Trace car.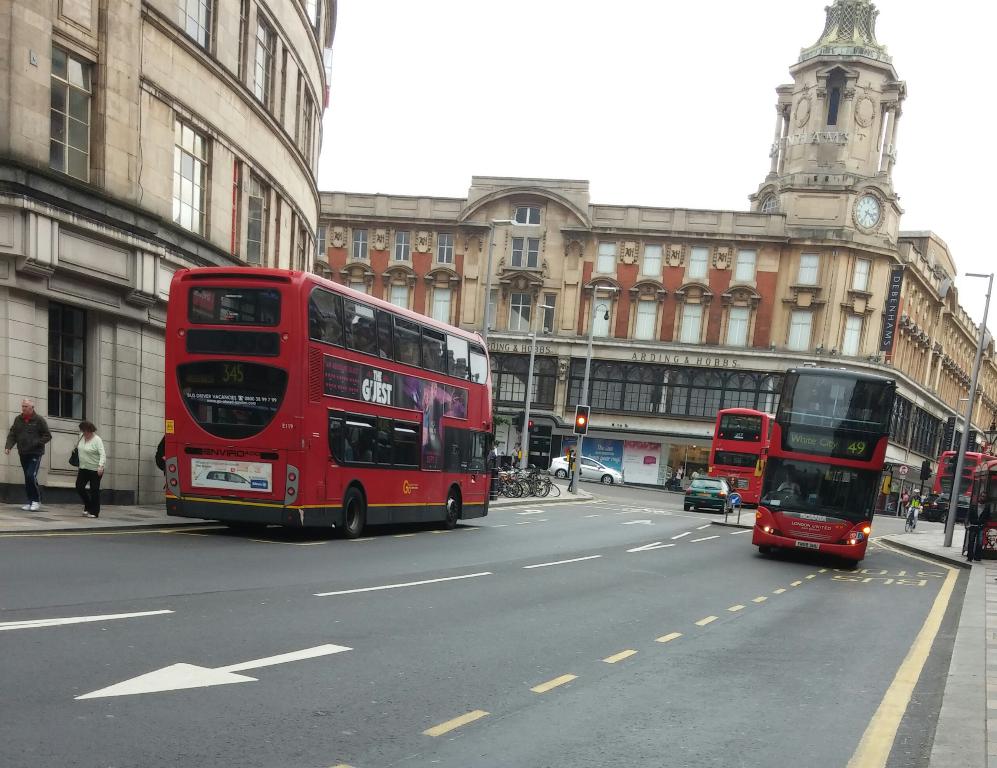
Traced to pyautogui.locateOnScreen(550, 455, 626, 487).
